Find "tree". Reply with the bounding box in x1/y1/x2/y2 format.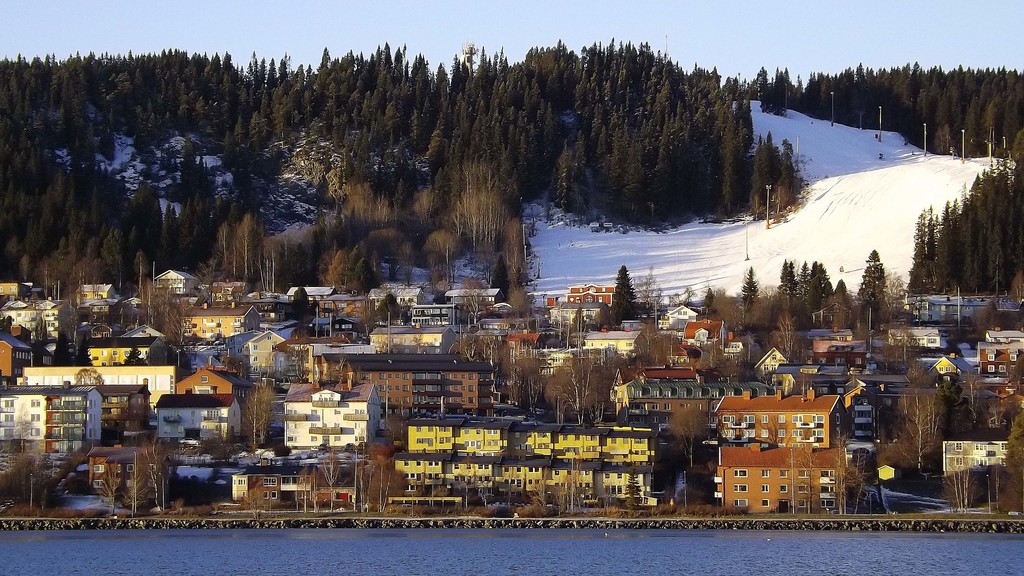
335/346/351/375.
